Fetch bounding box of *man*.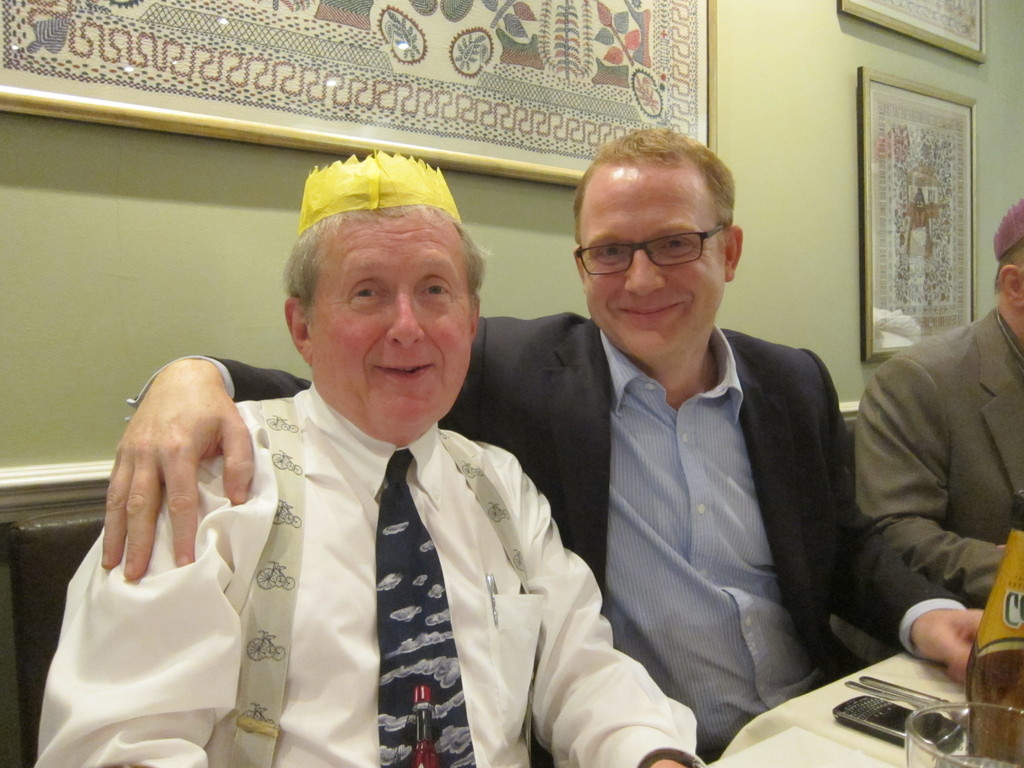
Bbox: bbox(35, 187, 708, 767).
